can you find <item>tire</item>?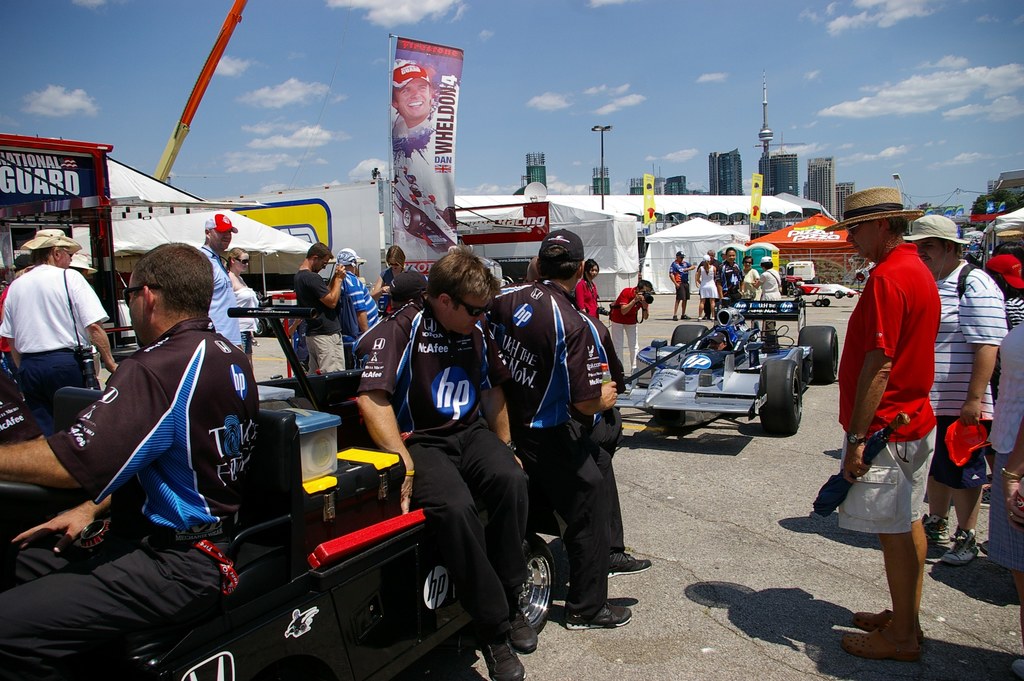
Yes, bounding box: select_region(848, 292, 853, 299).
